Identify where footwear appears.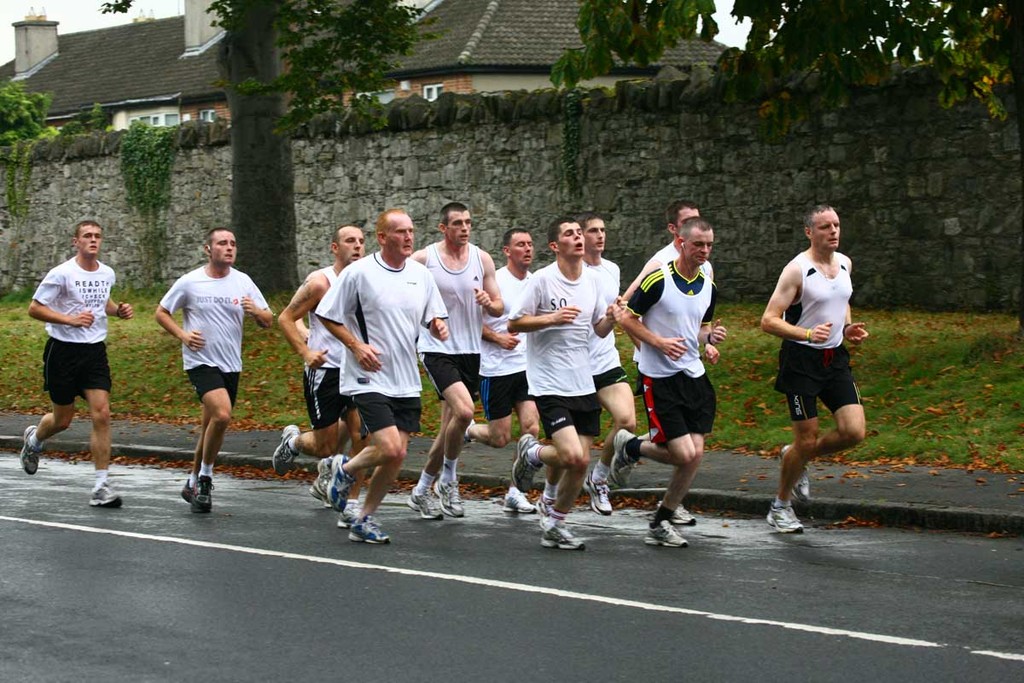
Appears at locate(431, 476, 469, 518).
